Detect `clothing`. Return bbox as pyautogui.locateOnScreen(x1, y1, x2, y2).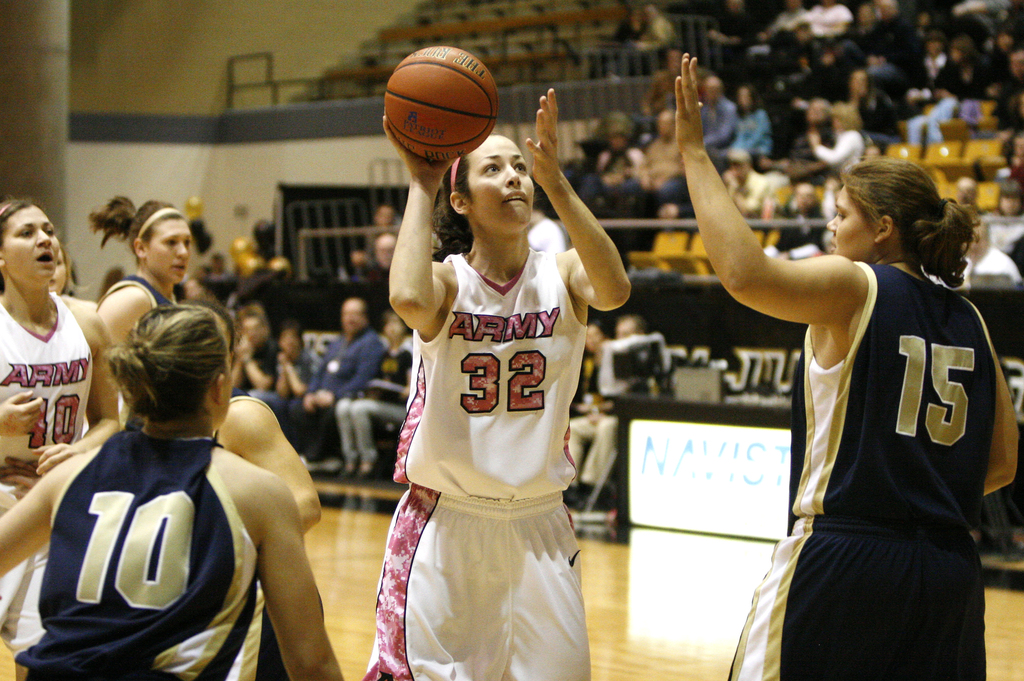
pyautogui.locateOnScreen(820, 127, 869, 166).
